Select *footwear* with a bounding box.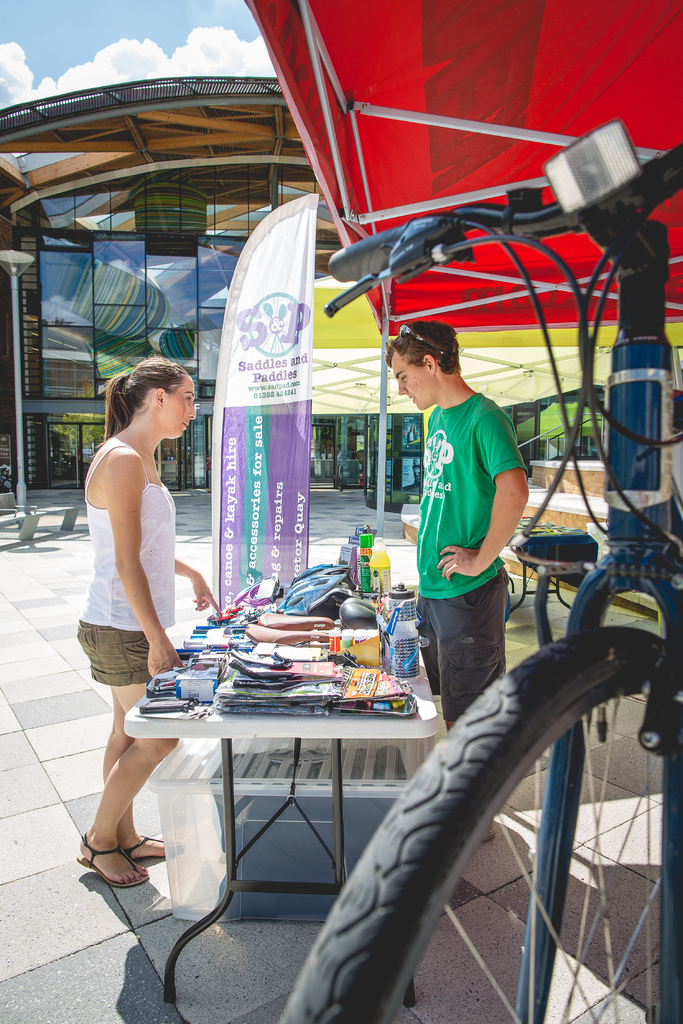
l=127, t=831, r=169, b=868.
